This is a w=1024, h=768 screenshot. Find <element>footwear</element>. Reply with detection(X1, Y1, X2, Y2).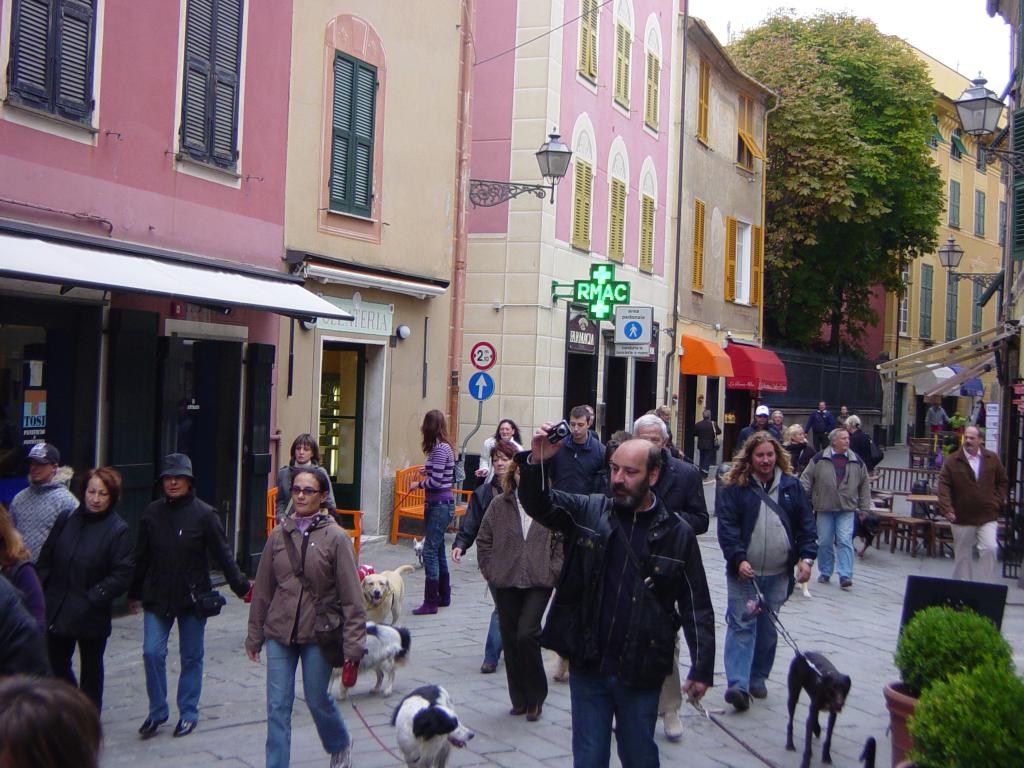
detection(411, 580, 438, 620).
